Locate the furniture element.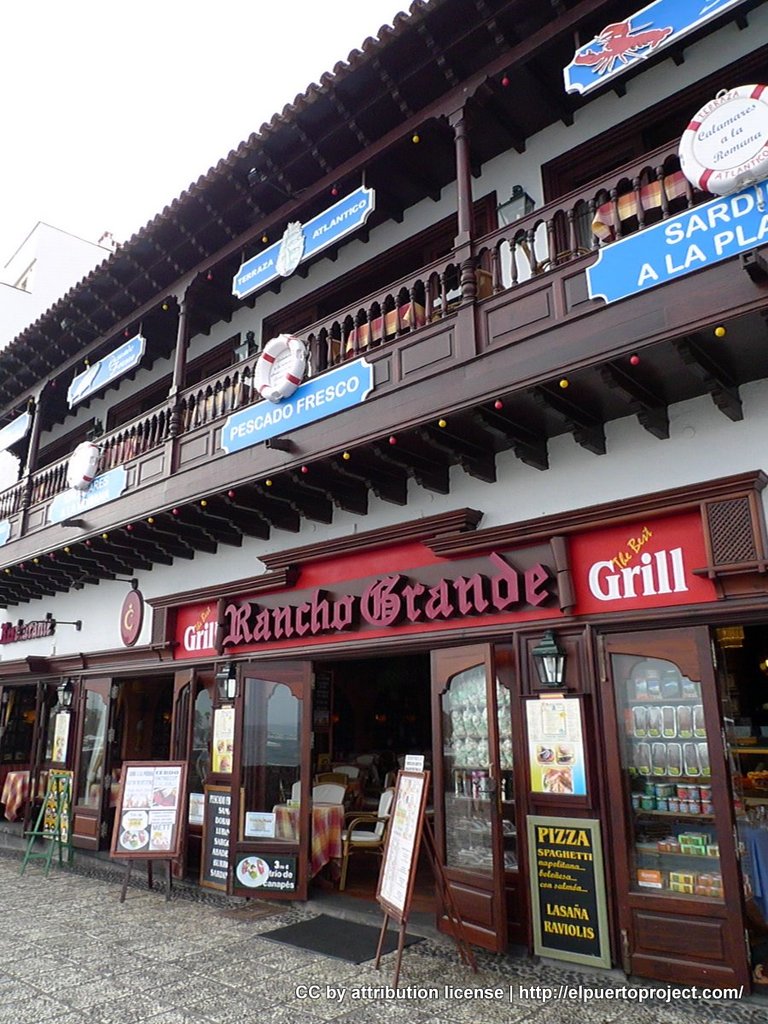
Element bbox: 345:300:426:352.
